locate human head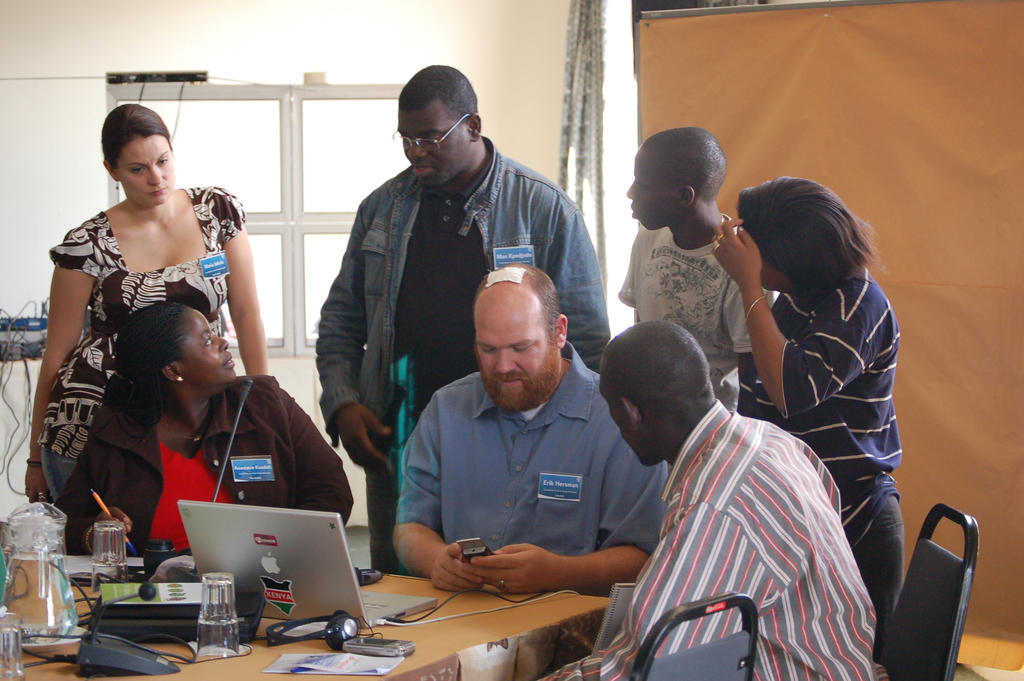
bbox=[595, 318, 710, 468]
